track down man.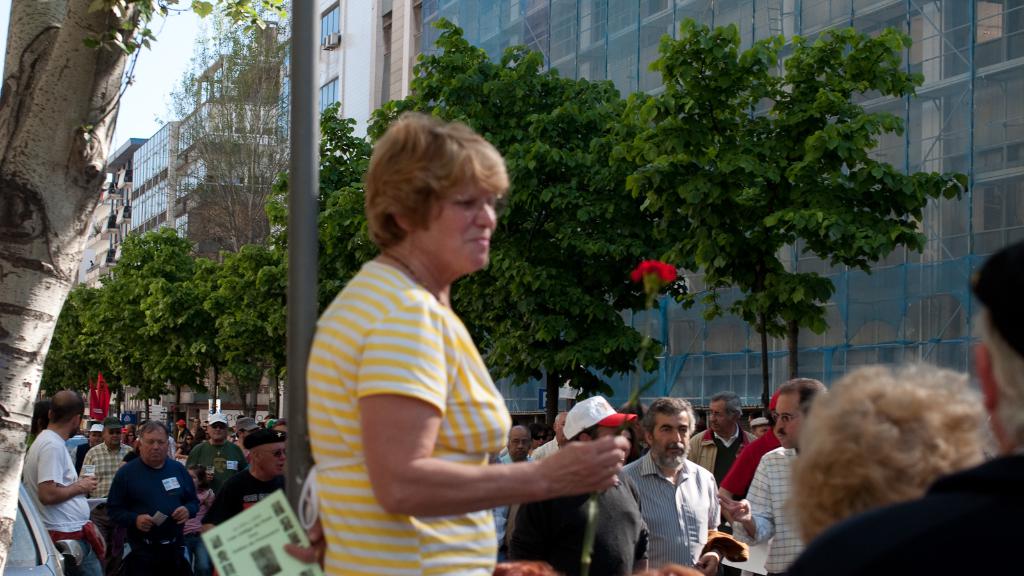
Tracked to bbox(104, 416, 196, 575).
